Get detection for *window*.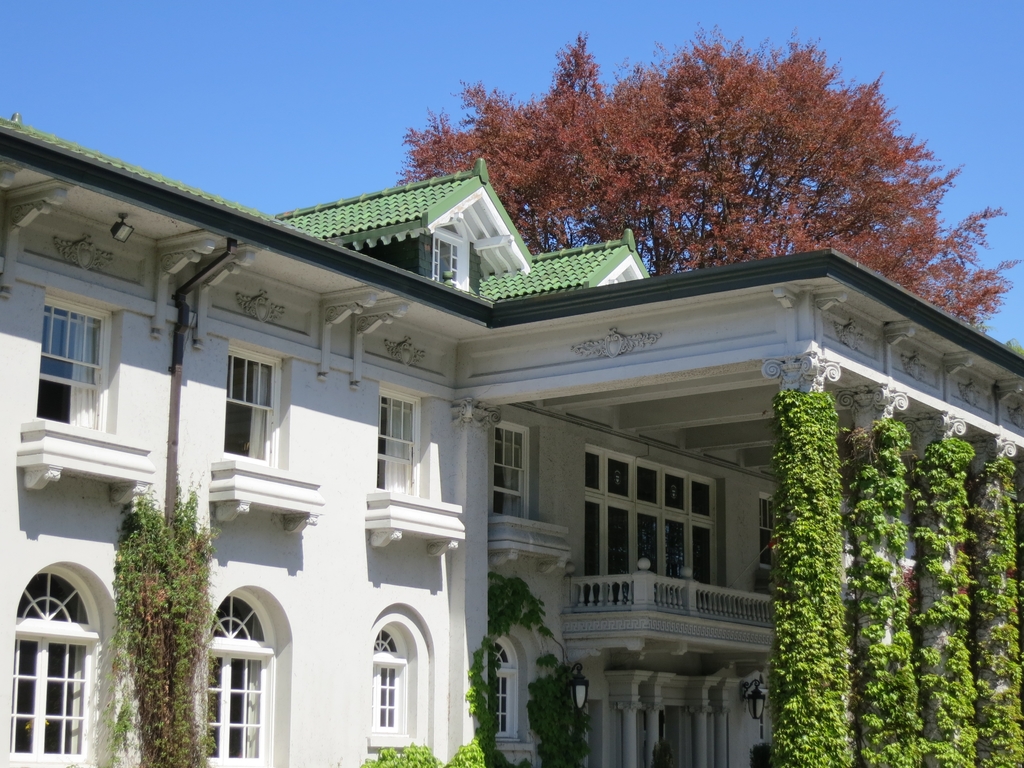
Detection: <bbox>8, 548, 95, 741</bbox>.
